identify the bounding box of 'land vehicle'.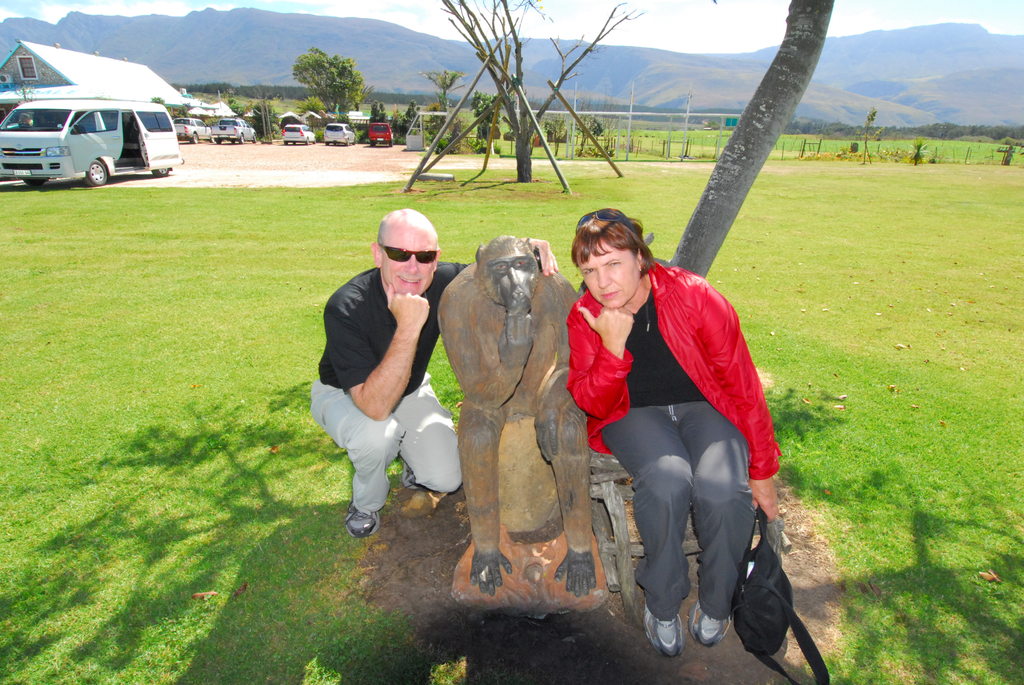
[371,124,390,144].
